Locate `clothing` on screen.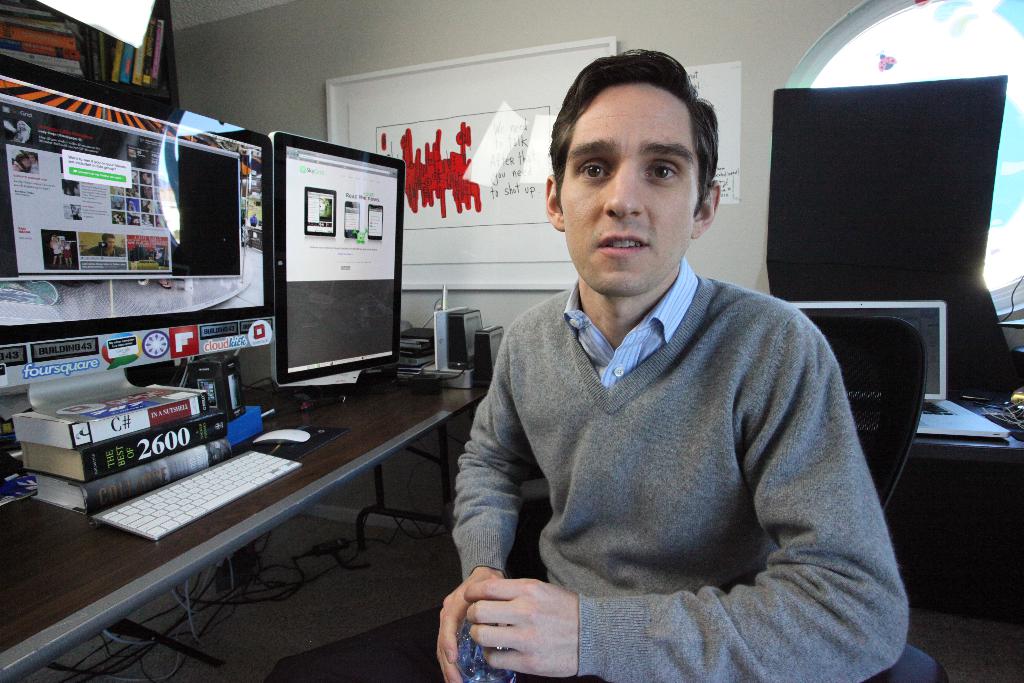
On screen at [445,222,902,674].
